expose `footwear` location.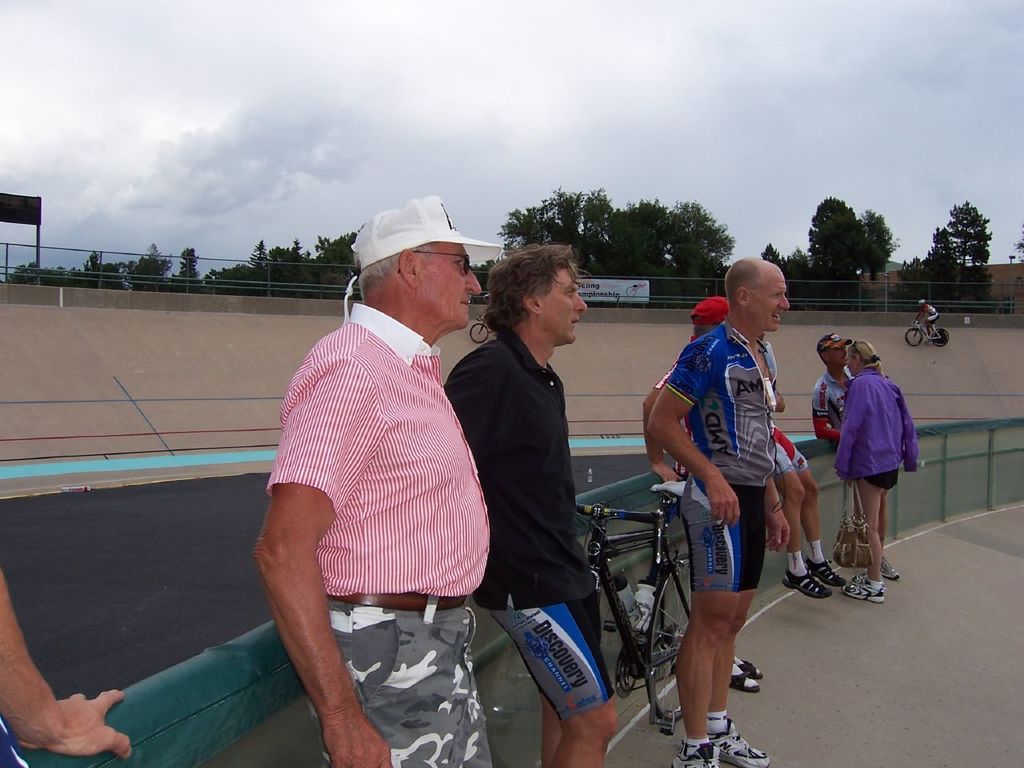
Exposed at 711, 714, 771, 767.
